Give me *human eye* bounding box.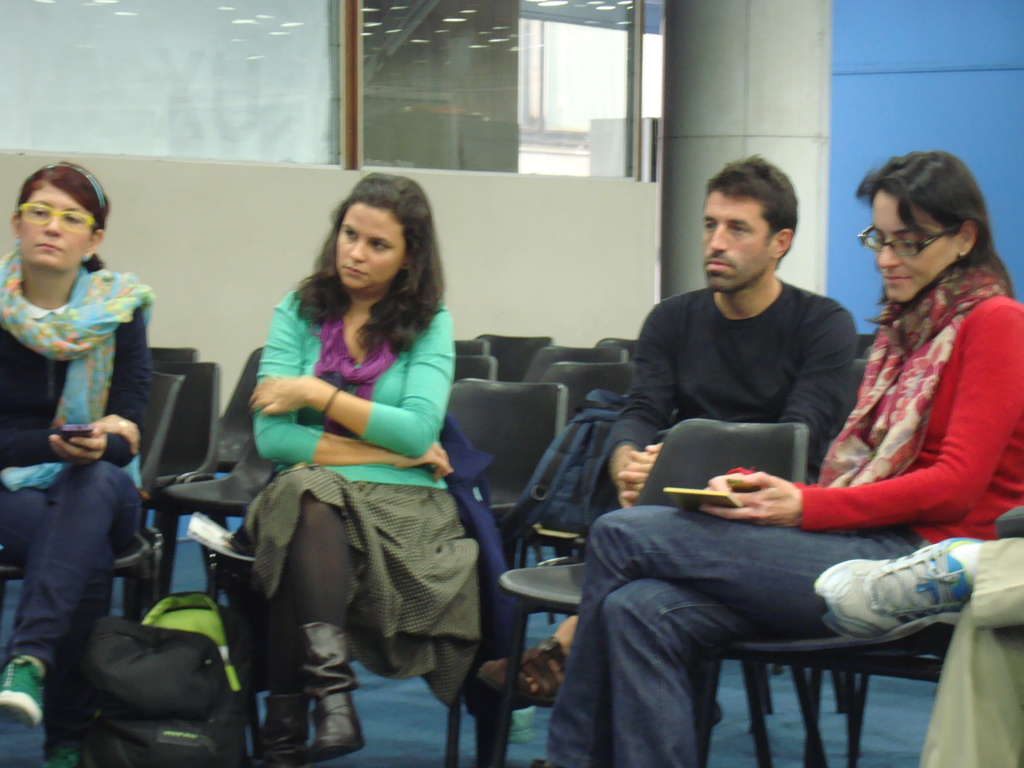
(342, 227, 358, 239).
